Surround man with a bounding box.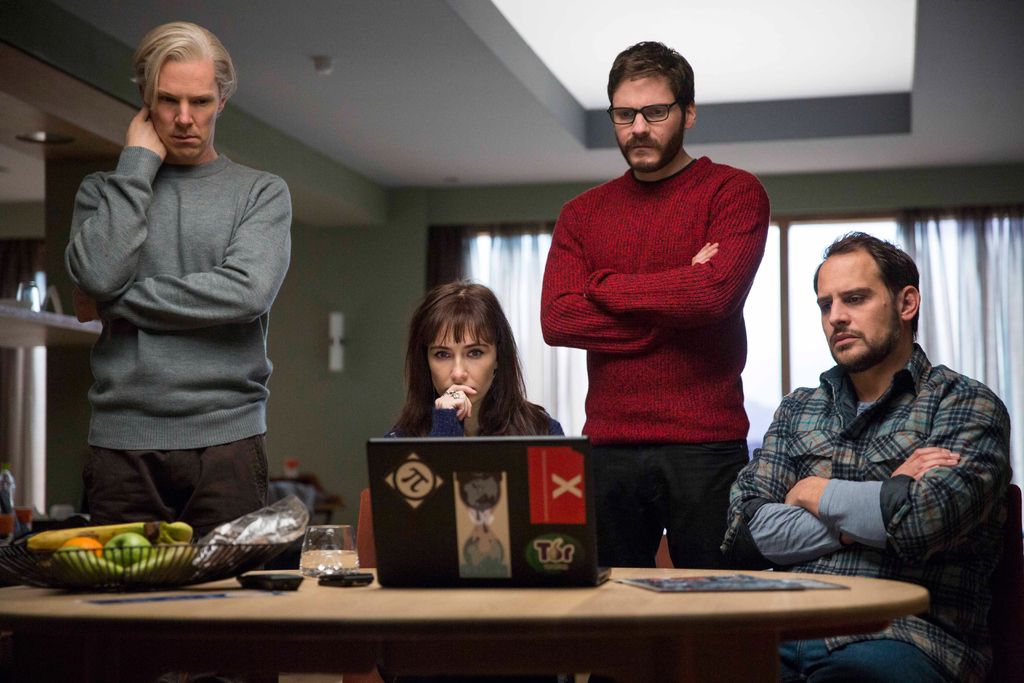
BBox(59, 20, 292, 541).
